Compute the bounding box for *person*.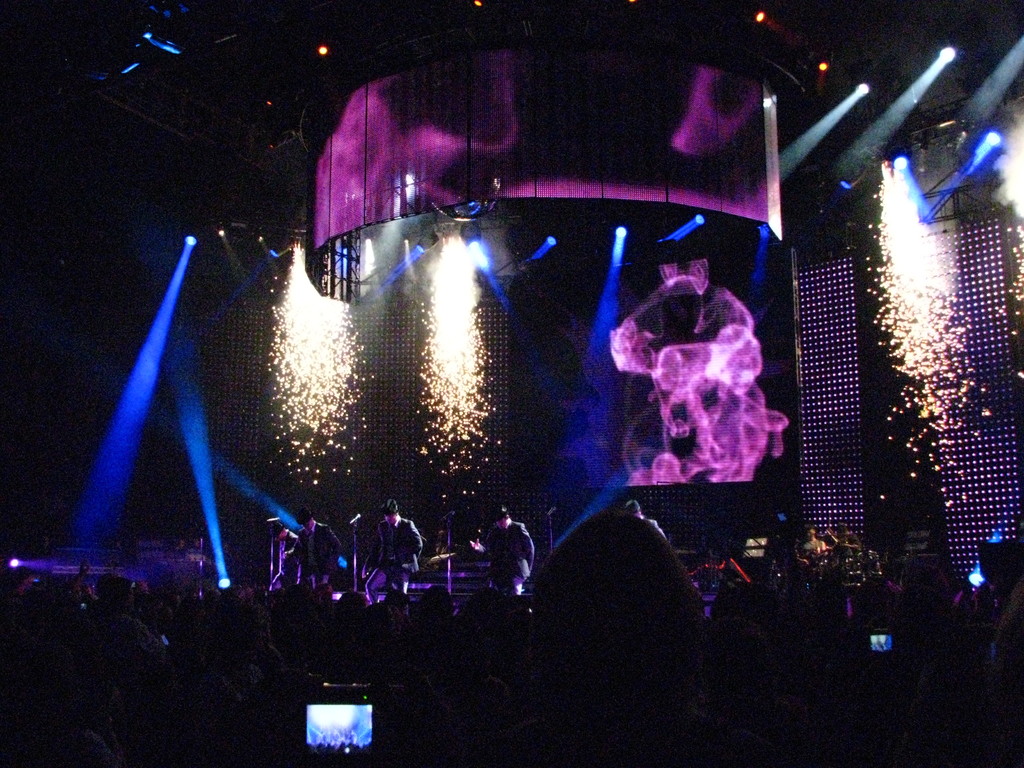
left=625, top=500, right=668, bottom=542.
